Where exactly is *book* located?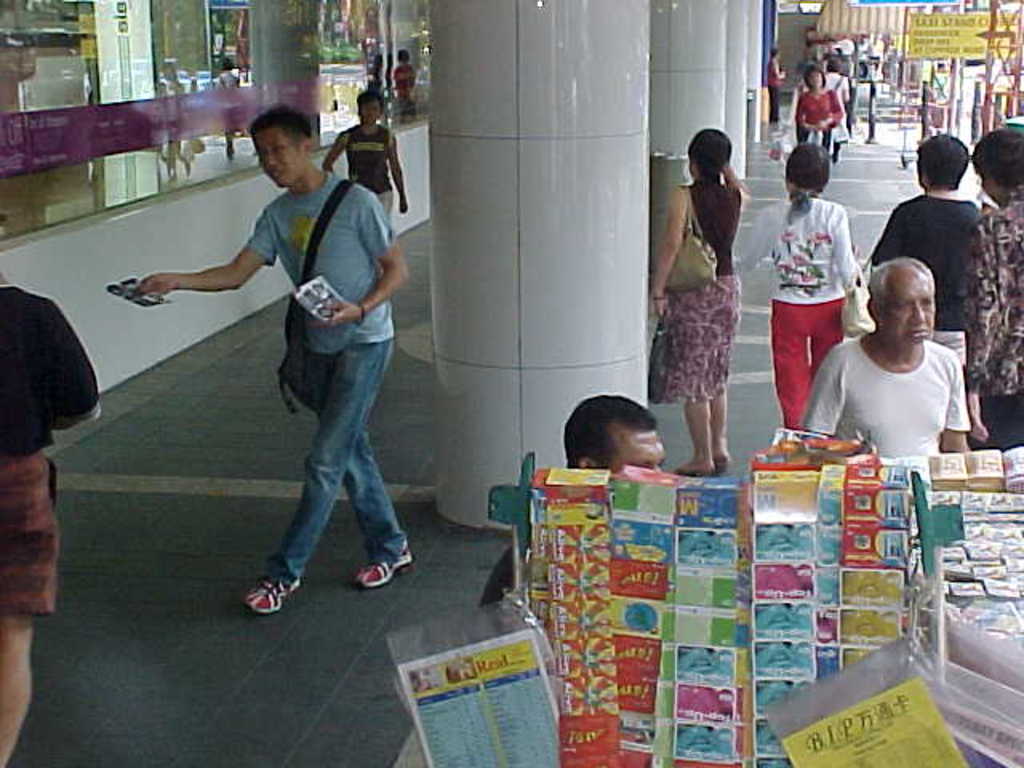
Its bounding box is (382, 624, 587, 758).
